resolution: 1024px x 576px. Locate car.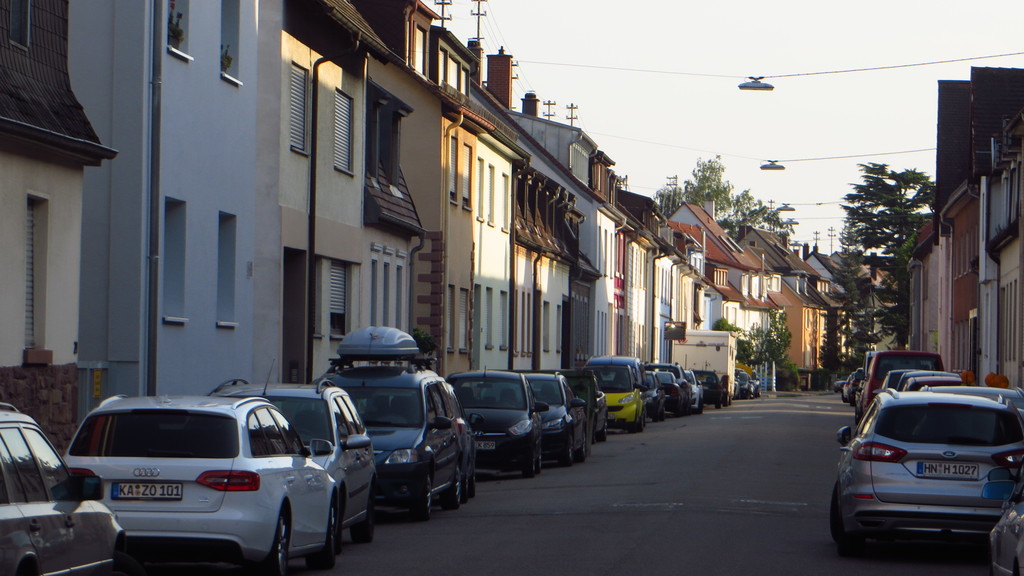
586, 362, 645, 428.
